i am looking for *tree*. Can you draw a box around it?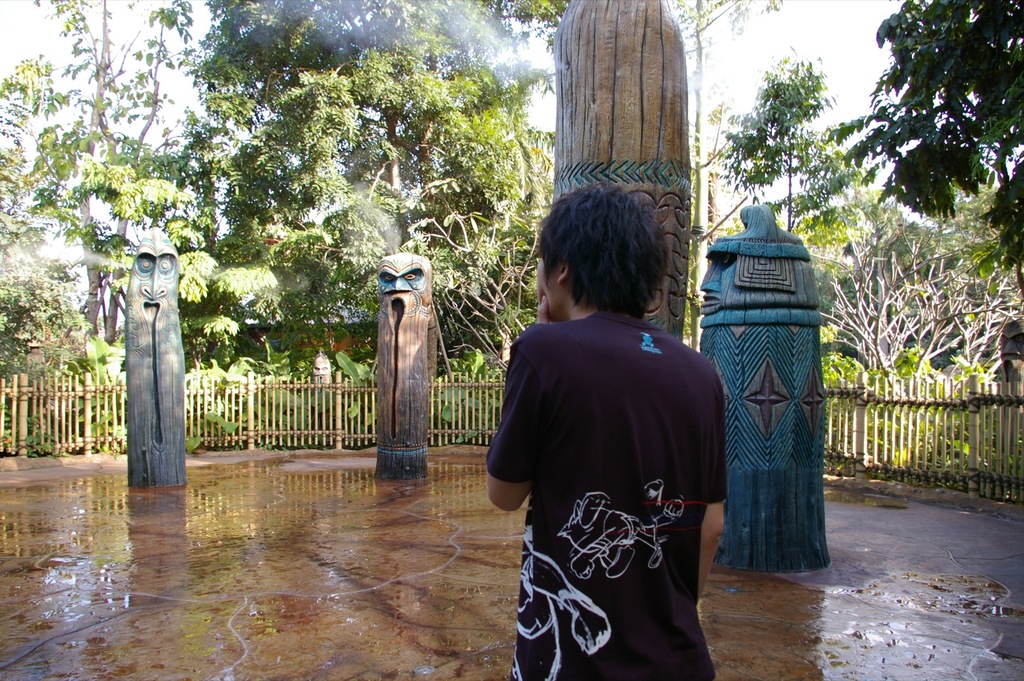
Sure, the bounding box is <region>829, 0, 1023, 383</region>.
